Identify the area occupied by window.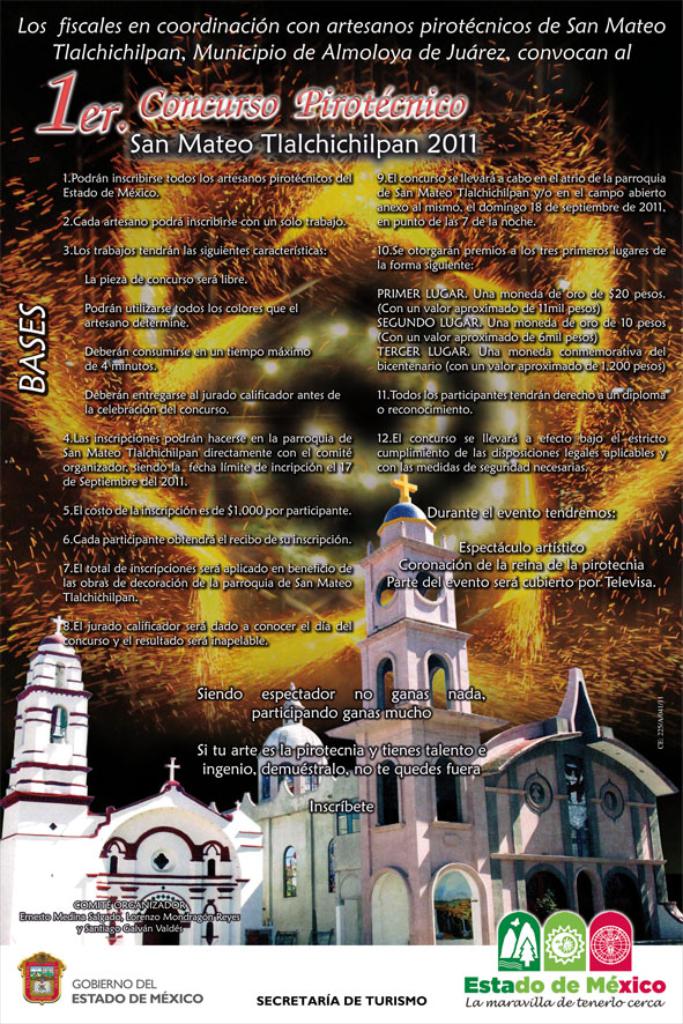
Area: x1=280 y1=854 x2=298 y2=897.
